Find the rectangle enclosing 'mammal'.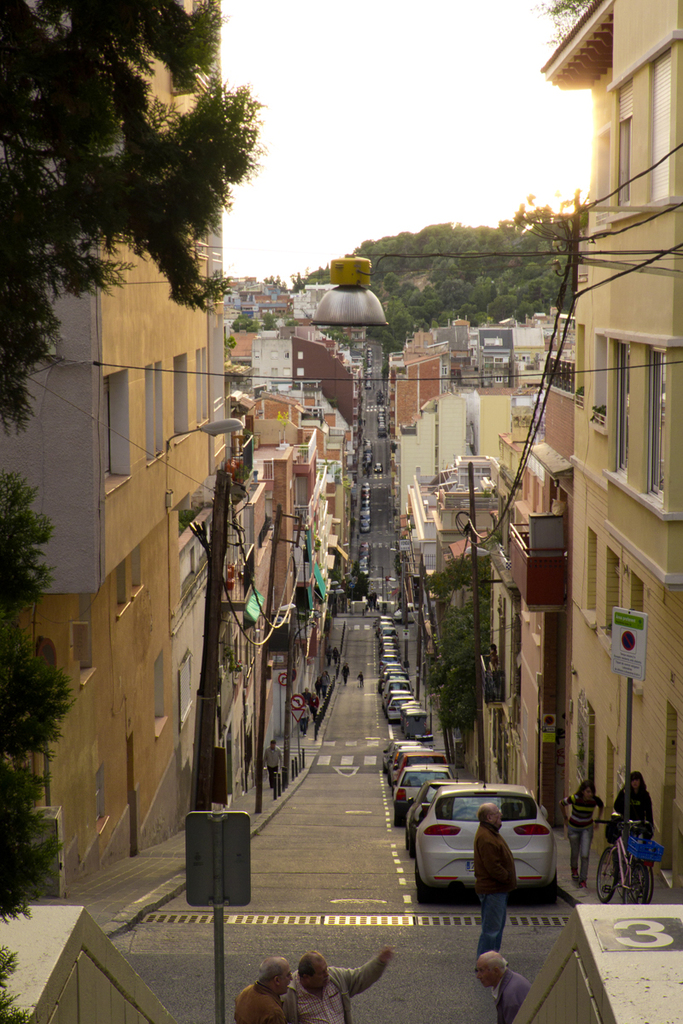
<region>616, 774, 657, 868</region>.
